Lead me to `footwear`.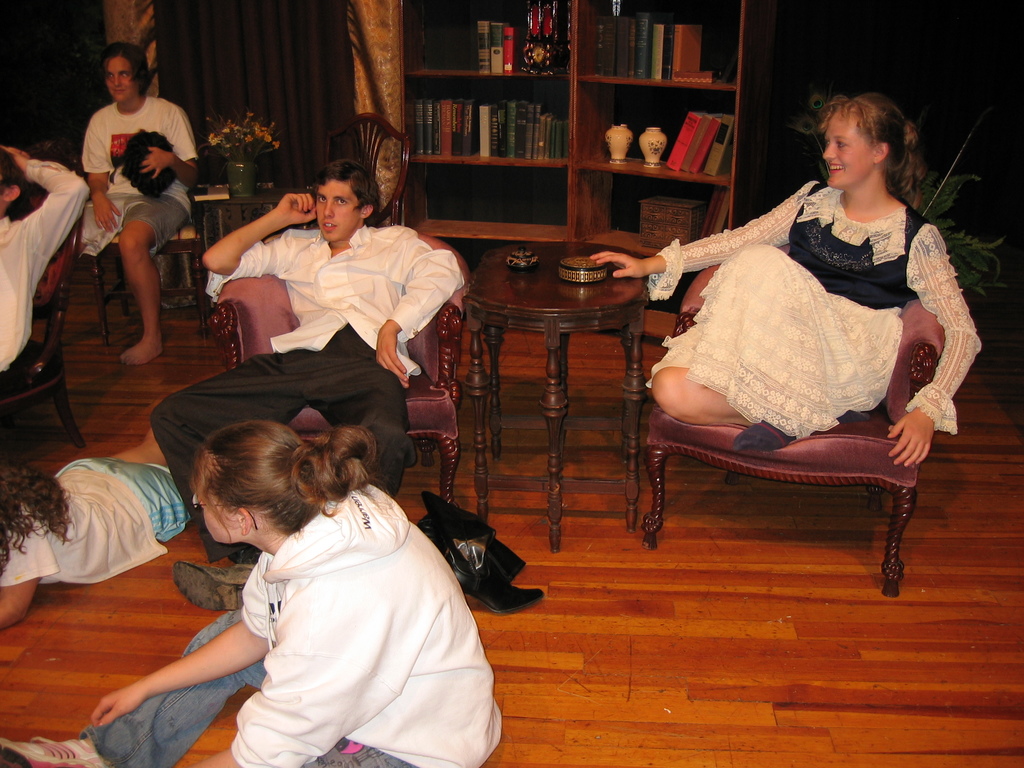
Lead to [0,735,108,767].
